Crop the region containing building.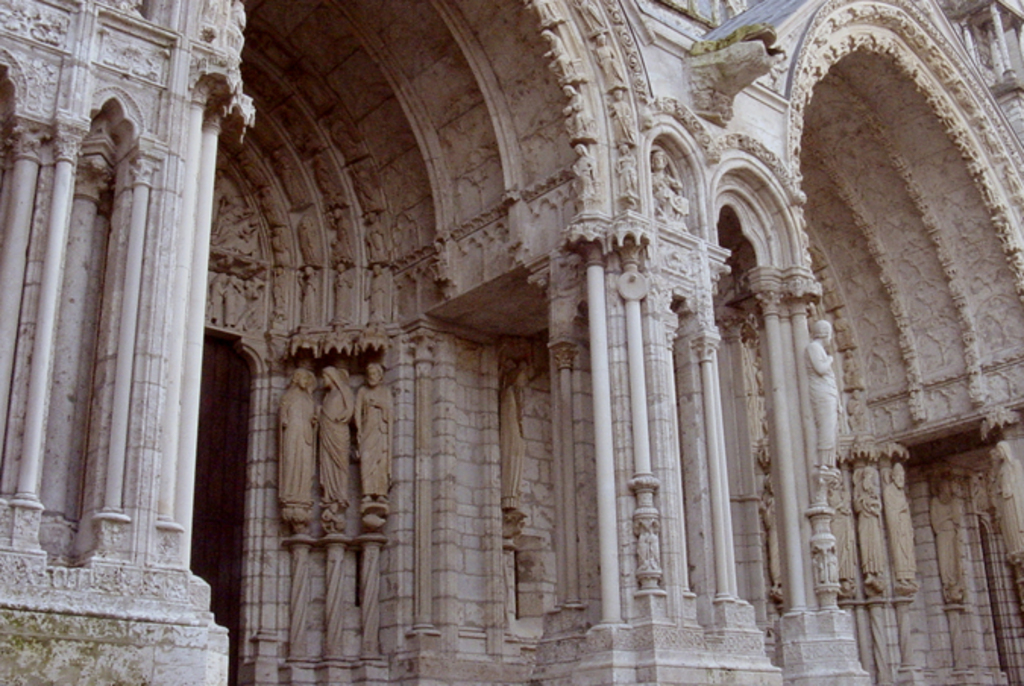
Crop region: bbox(0, 0, 1022, 684).
